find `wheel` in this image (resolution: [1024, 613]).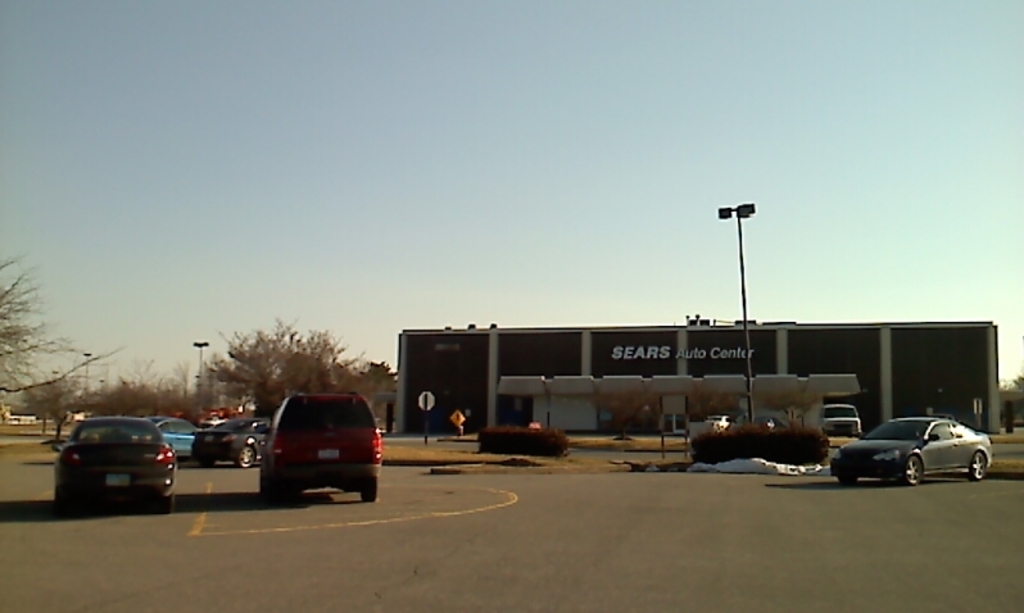
BBox(235, 444, 253, 468).
